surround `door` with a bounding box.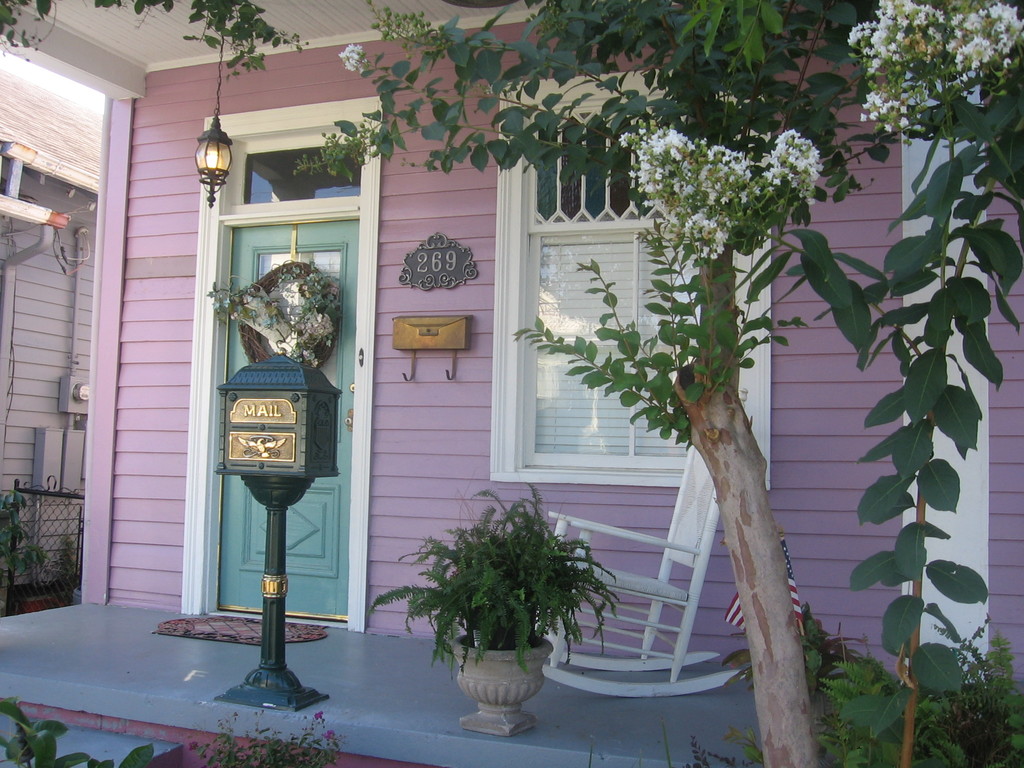
l=207, t=201, r=341, b=643.
